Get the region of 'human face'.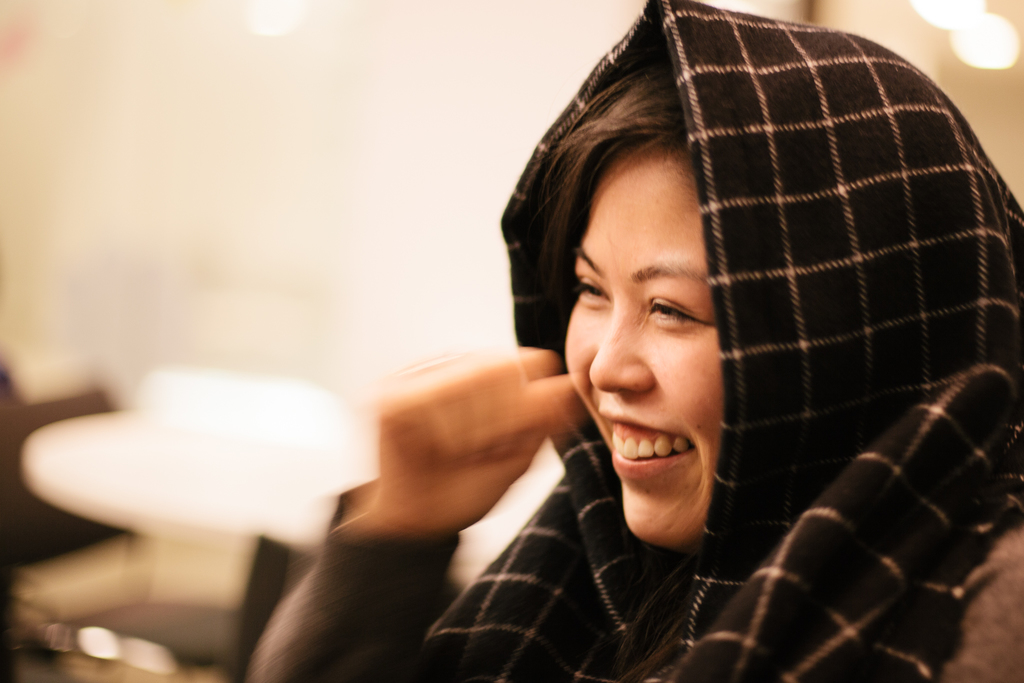
region(564, 163, 721, 553).
